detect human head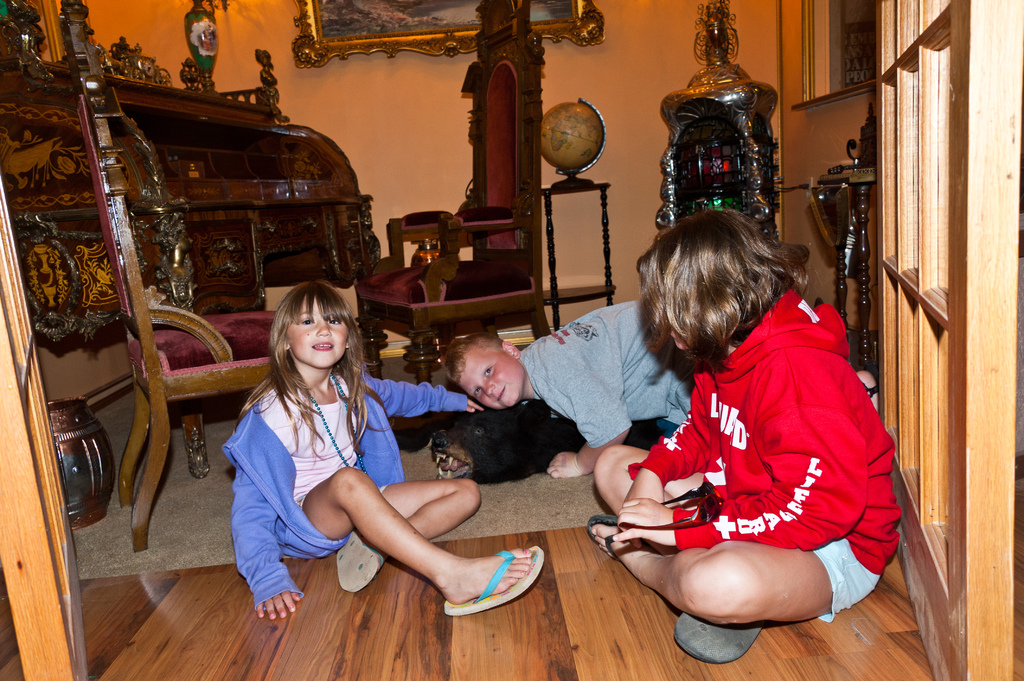
(271,279,366,376)
